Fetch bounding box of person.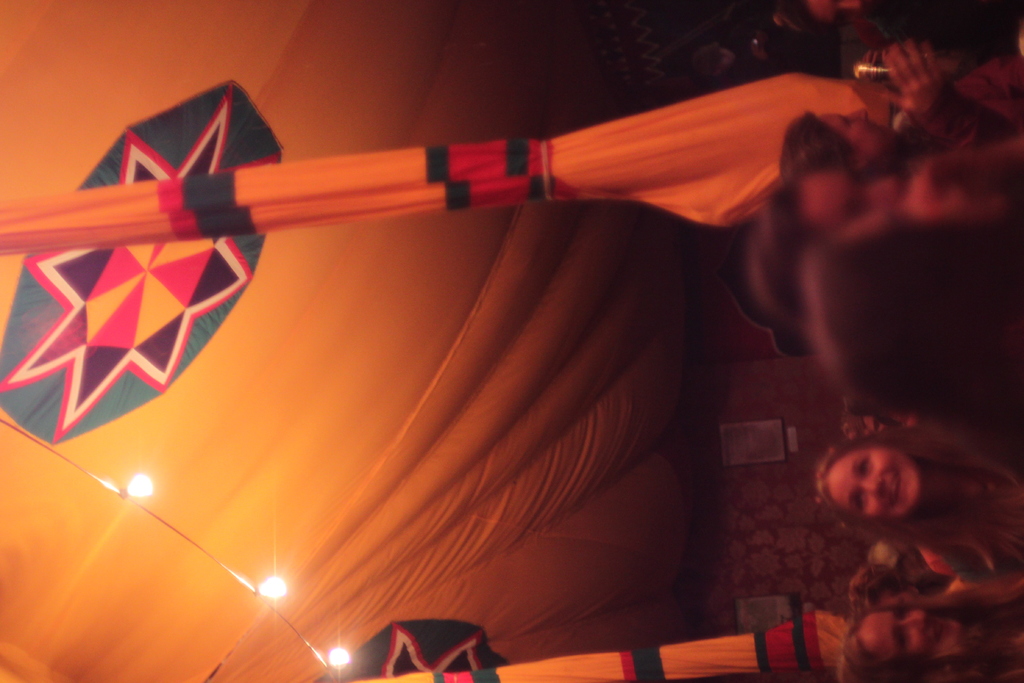
Bbox: x1=817, y1=607, x2=1023, y2=682.
